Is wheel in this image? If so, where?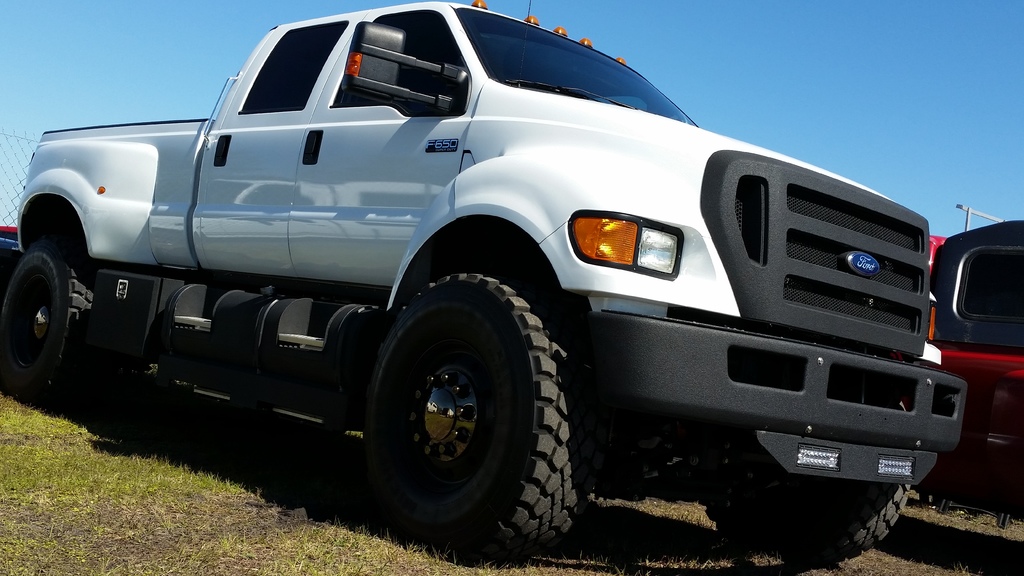
Yes, at BBox(705, 488, 911, 566).
